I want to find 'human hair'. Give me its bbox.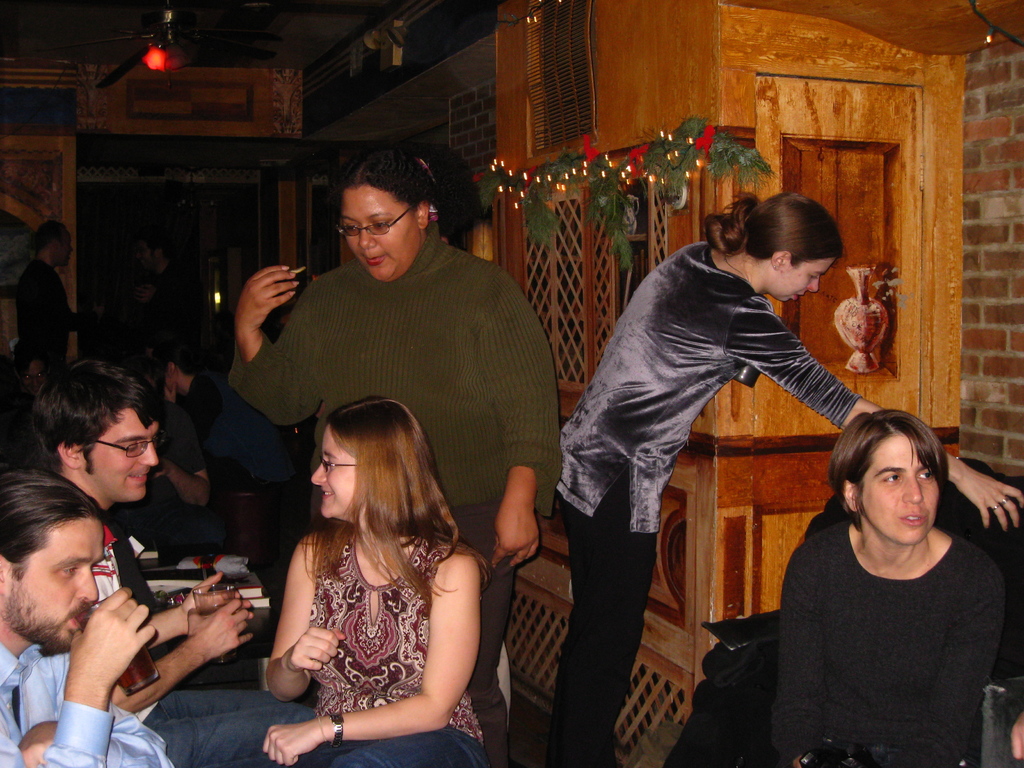
crop(316, 393, 467, 605).
